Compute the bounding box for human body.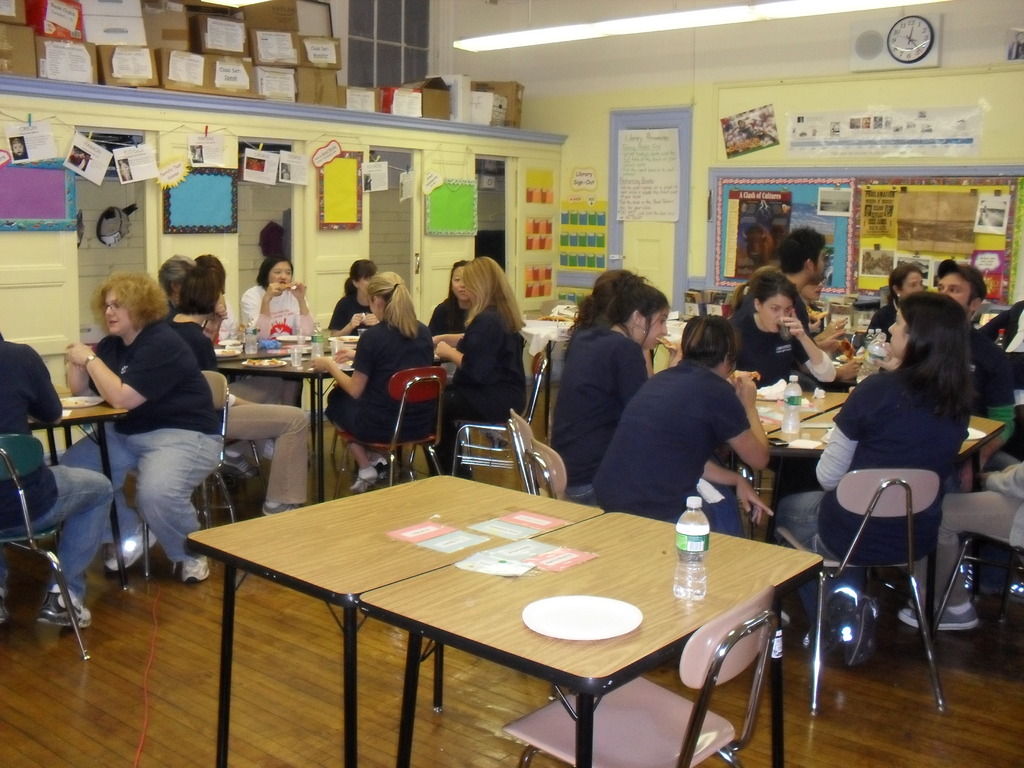
(59,273,223,580).
